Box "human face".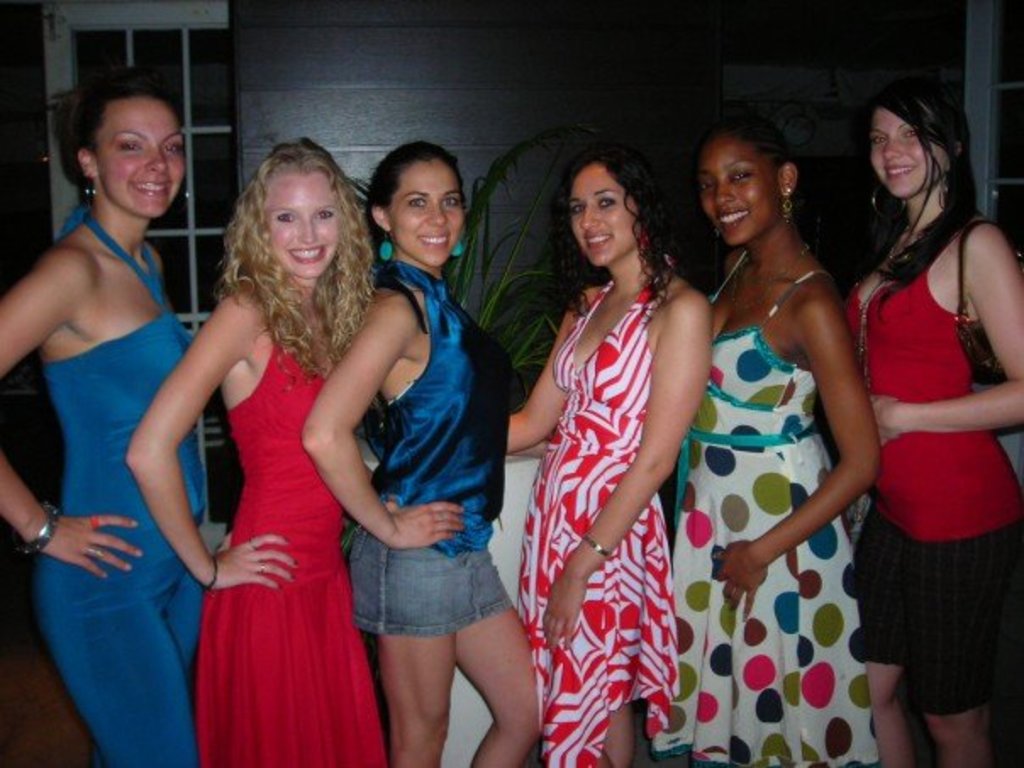
(90, 98, 185, 217).
